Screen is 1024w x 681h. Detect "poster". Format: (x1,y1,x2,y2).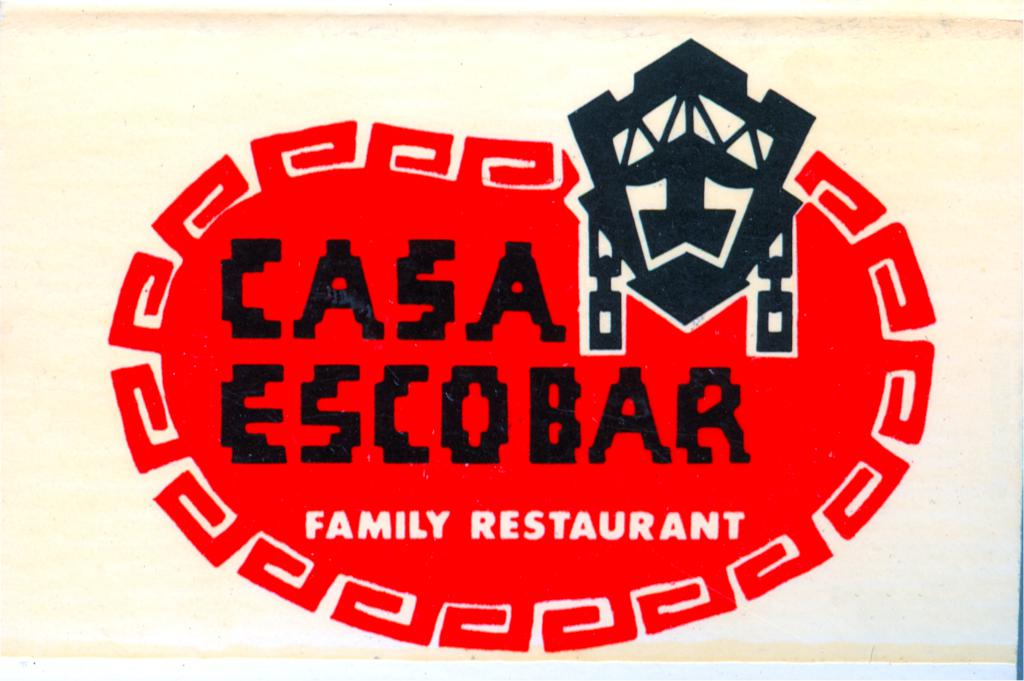
(0,0,1023,680).
